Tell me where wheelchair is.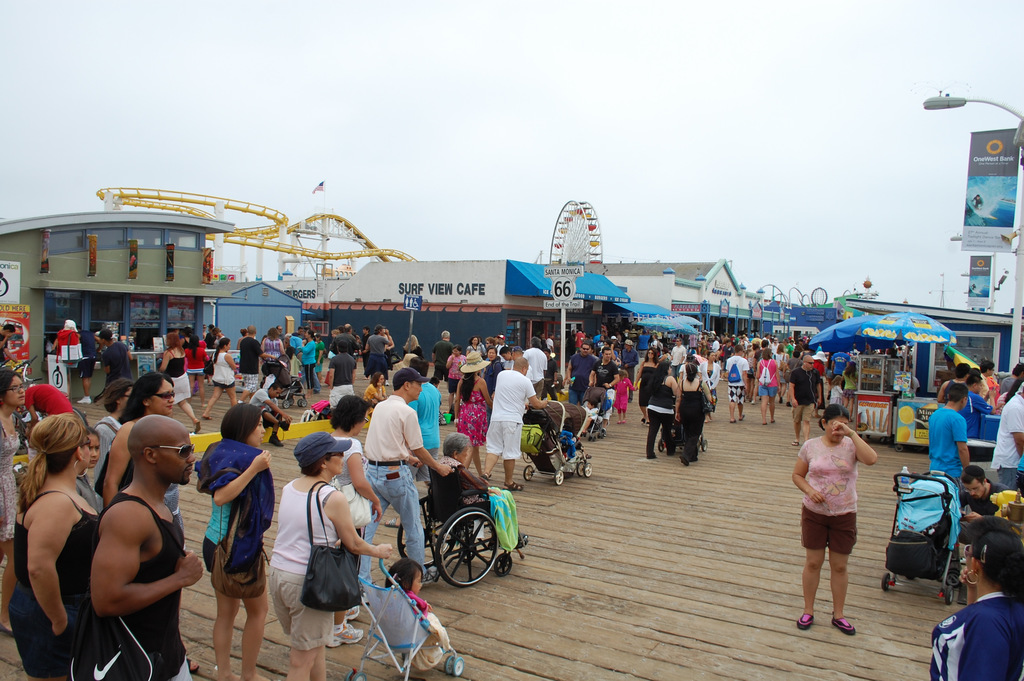
wheelchair is at l=257, t=363, r=309, b=406.
